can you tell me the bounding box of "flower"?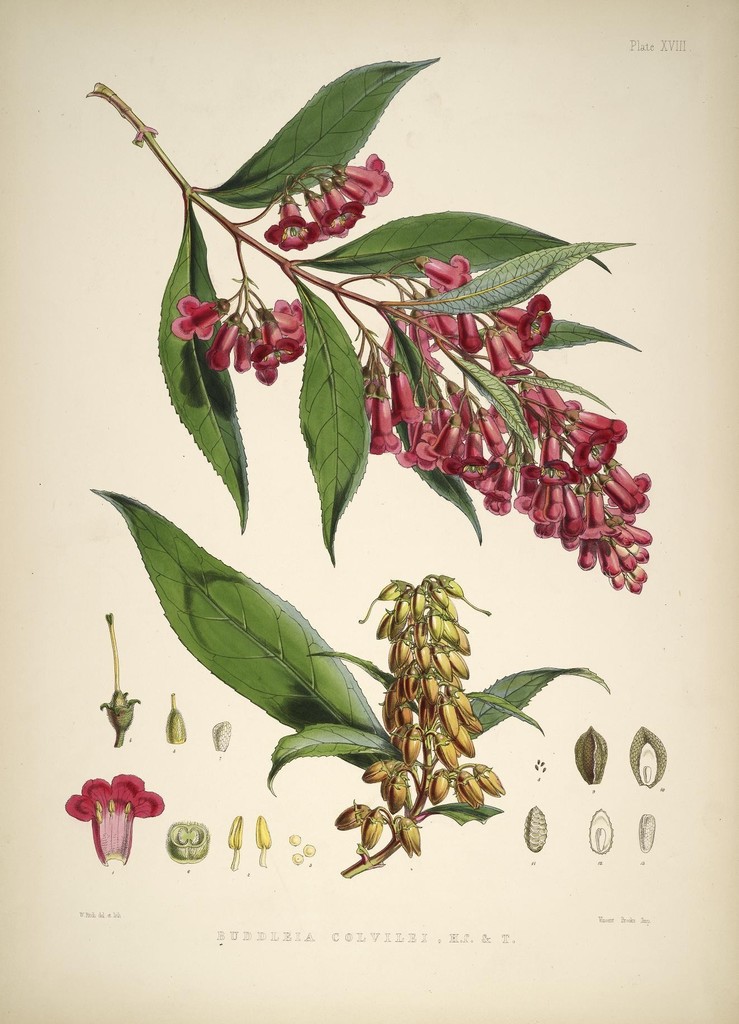
163:152:657:596.
